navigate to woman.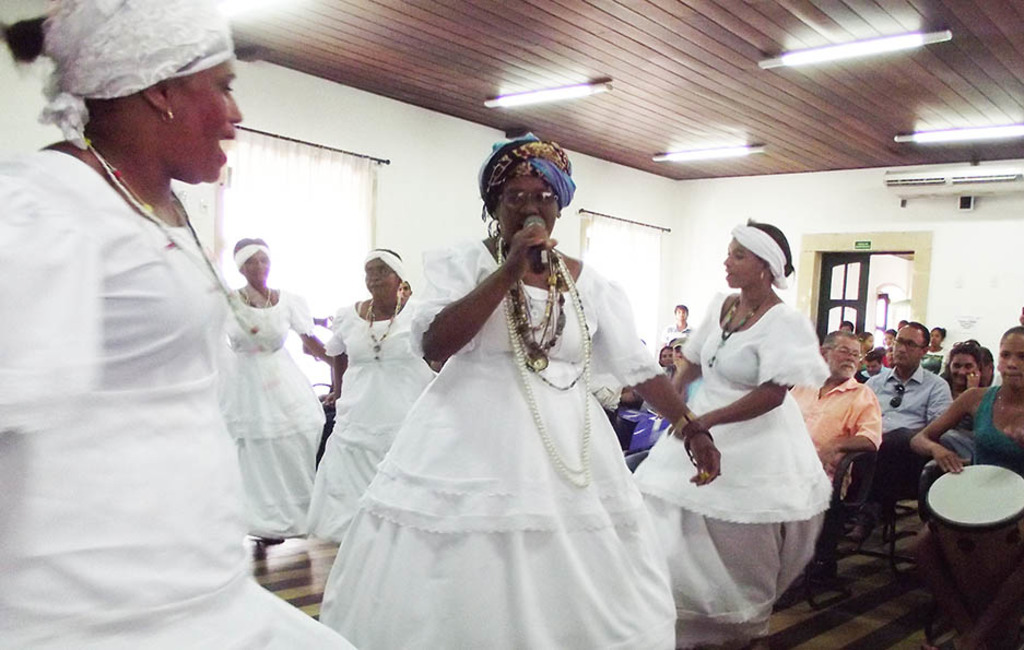
Navigation target: rect(0, 0, 351, 649).
